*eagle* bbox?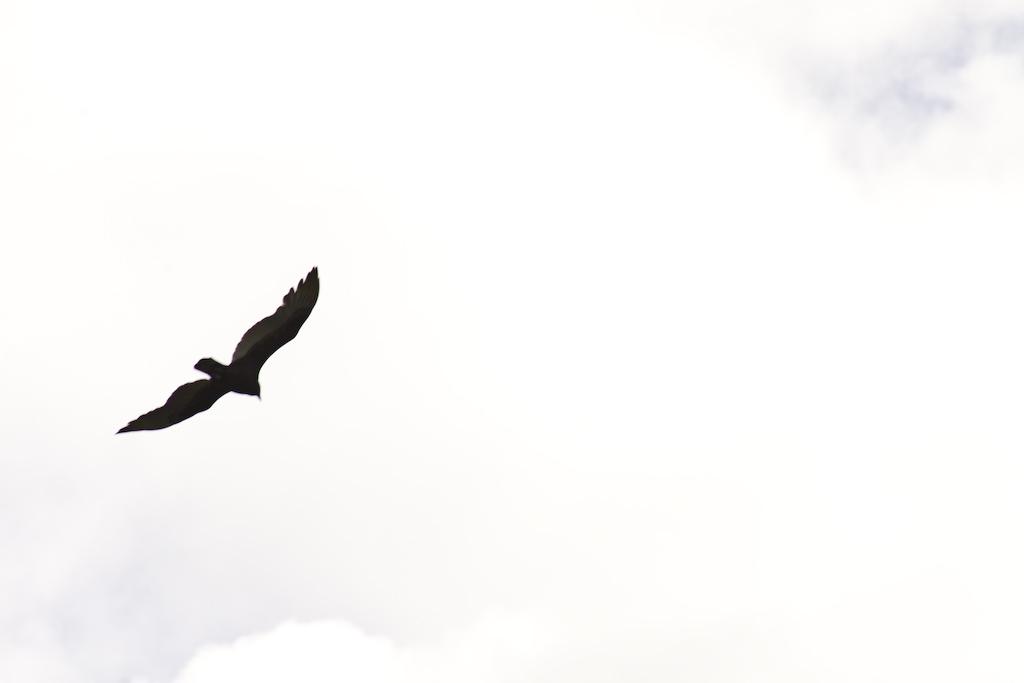
region(114, 266, 321, 437)
